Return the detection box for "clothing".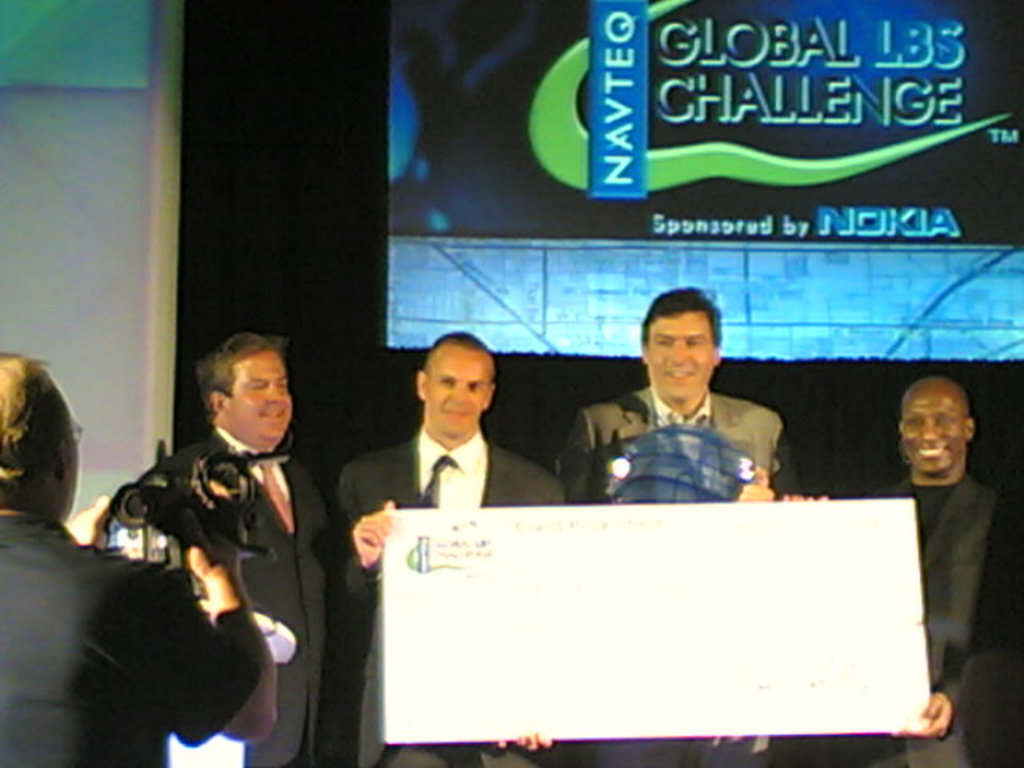
{"left": 594, "top": 365, "right": 802, "bottom": 515}.
